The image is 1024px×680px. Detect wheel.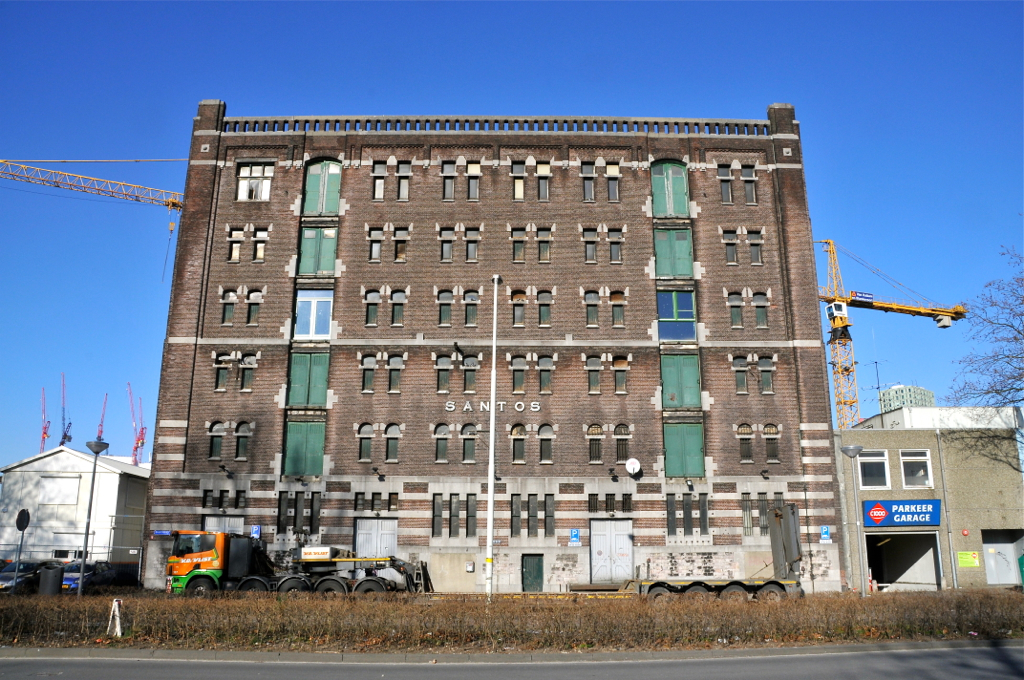
Detection: (left=279, top=582, right=308, bottom=592).
